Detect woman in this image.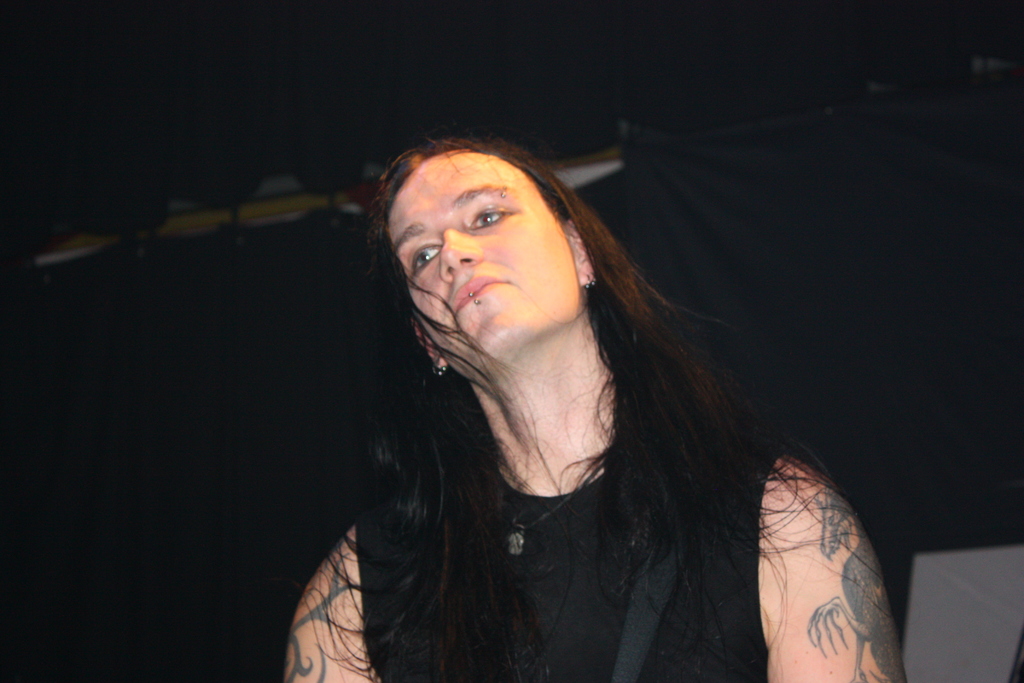
Detection: [279,131,913,682].
